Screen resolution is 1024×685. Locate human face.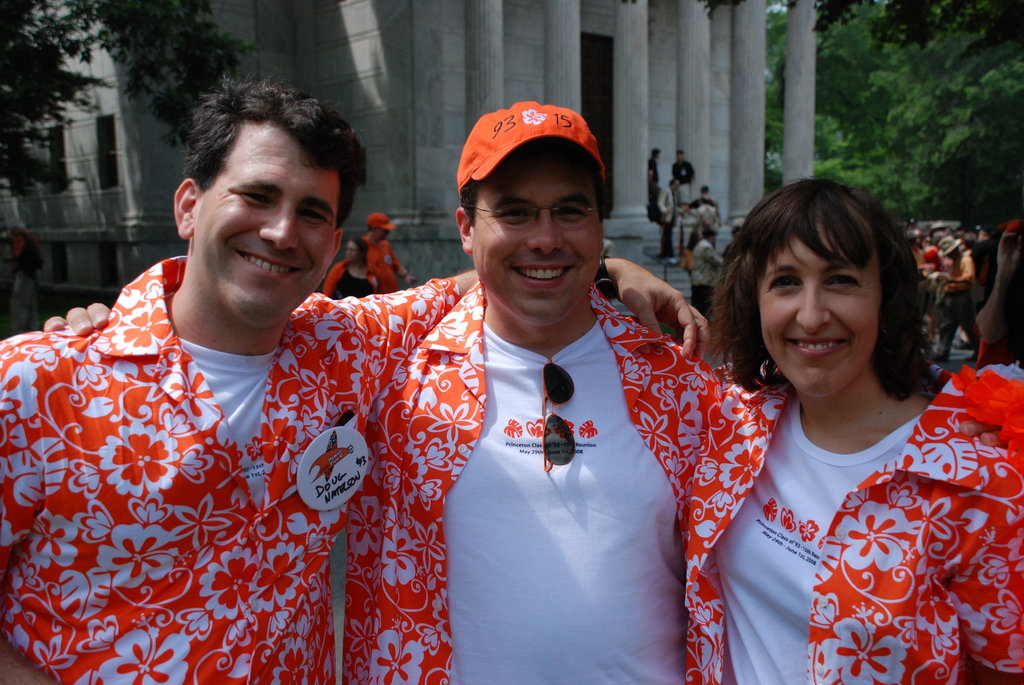
{"left": 470, "top": 143, "right": 602, "bottom": 318}.
